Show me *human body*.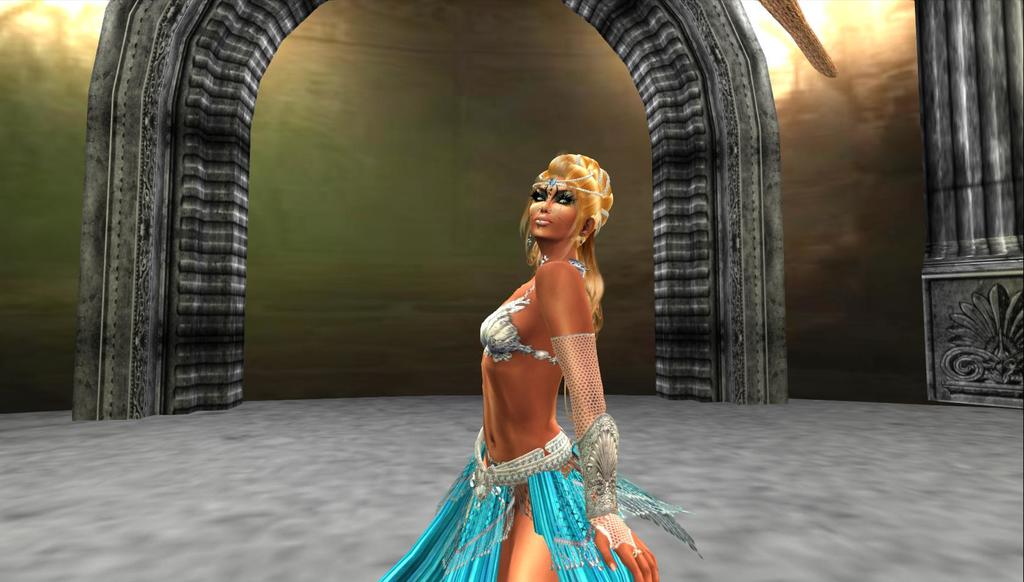
*human body* is here: 438:141:644:552.
